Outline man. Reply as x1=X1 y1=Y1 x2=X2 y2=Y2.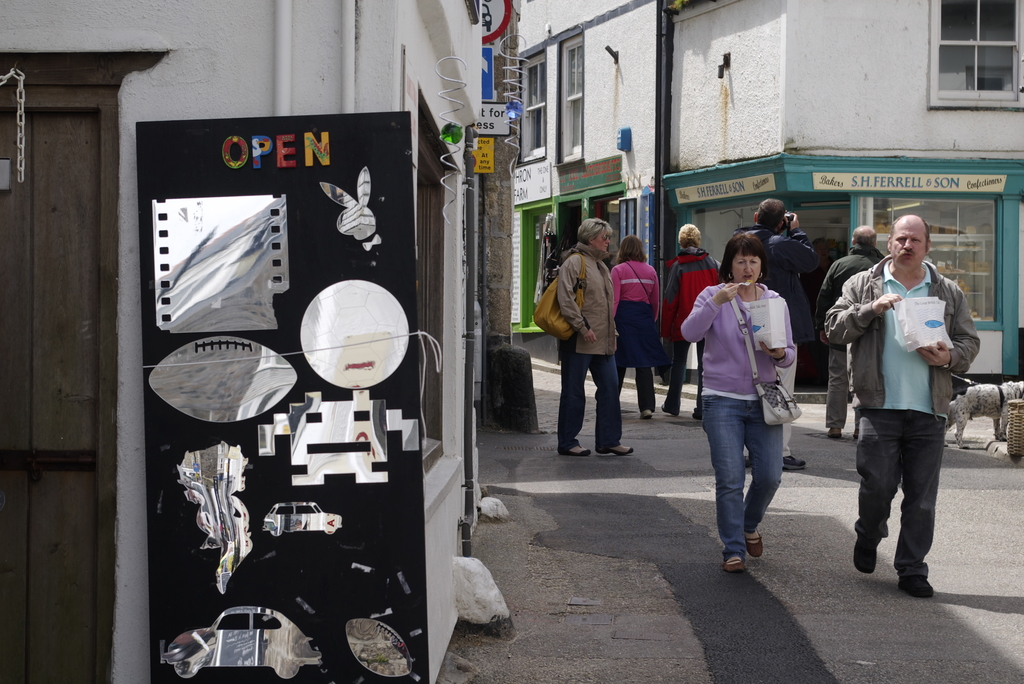
x1=733 y1=201 x2=822 y2=480.
